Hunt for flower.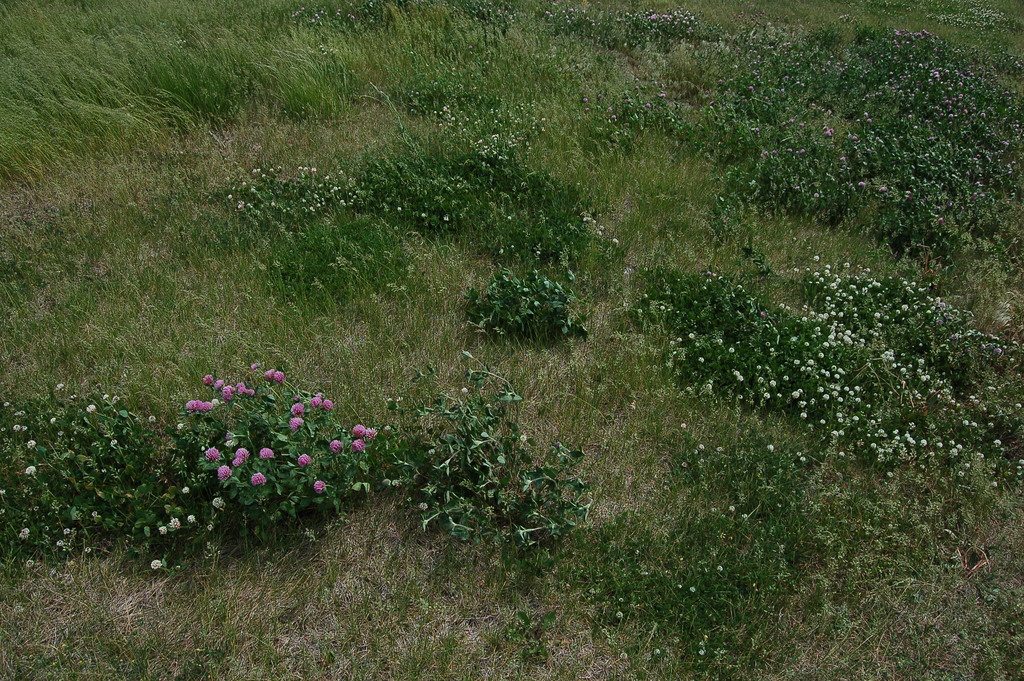
Hunted down at left=155, top=523, right=167, bottom=535.
